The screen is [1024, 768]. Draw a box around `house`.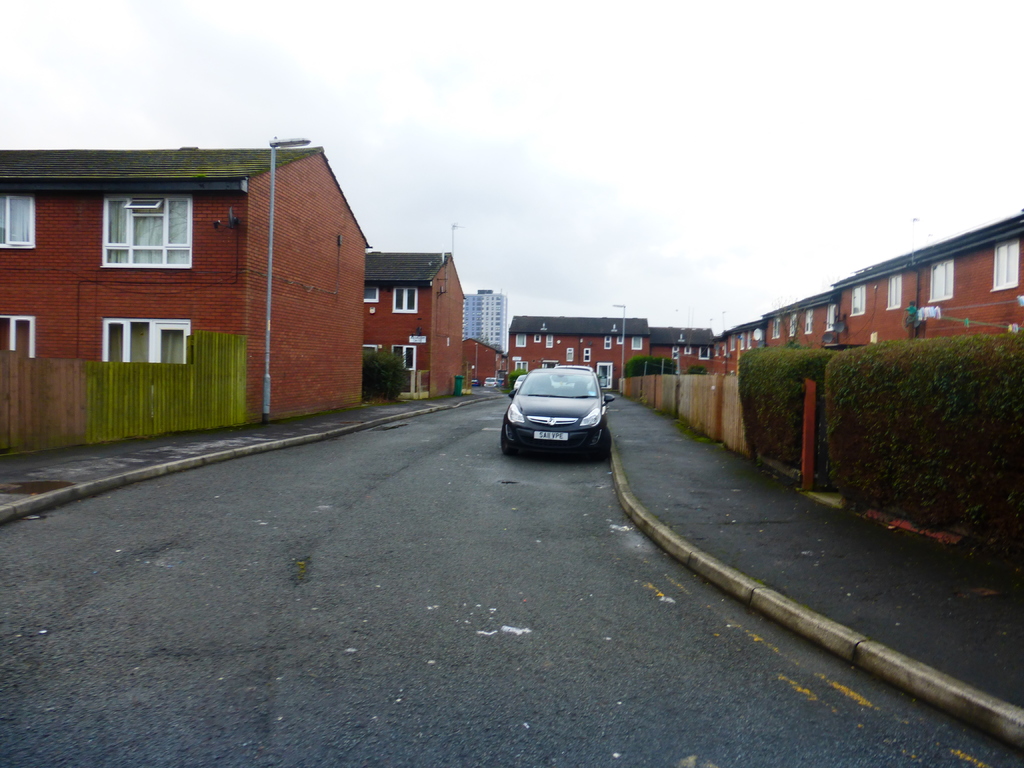
(x1=0, y1=139, x2=366, y2=460).
